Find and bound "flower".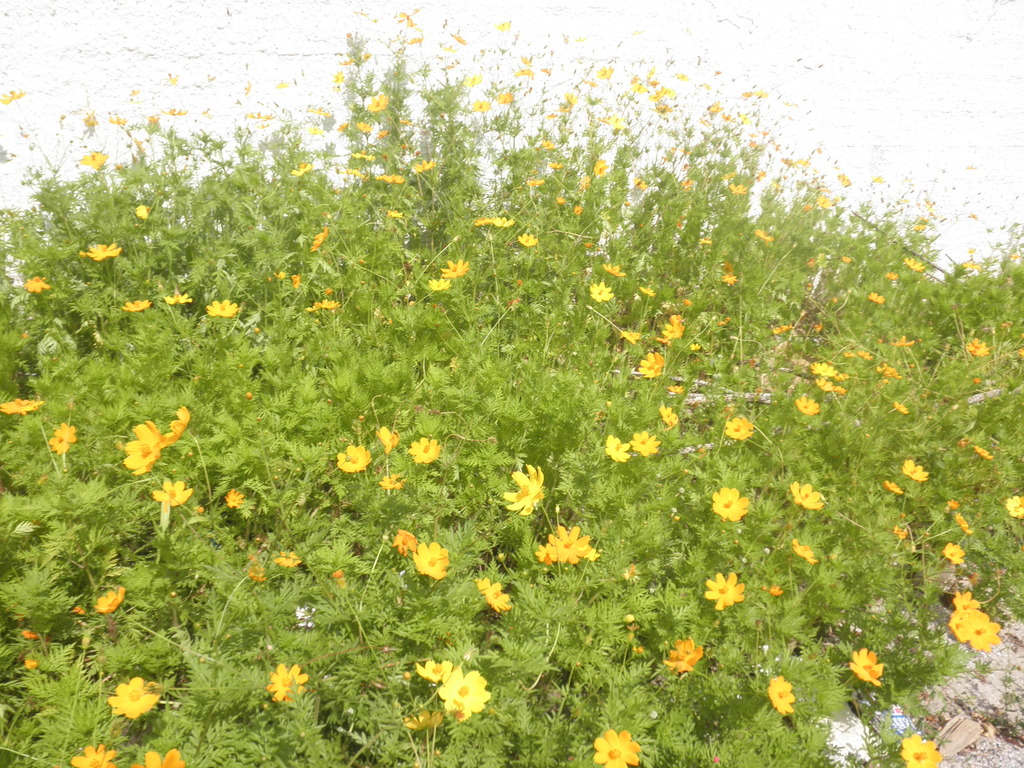
Bound: bbox=(124, 417, 163, 476).
